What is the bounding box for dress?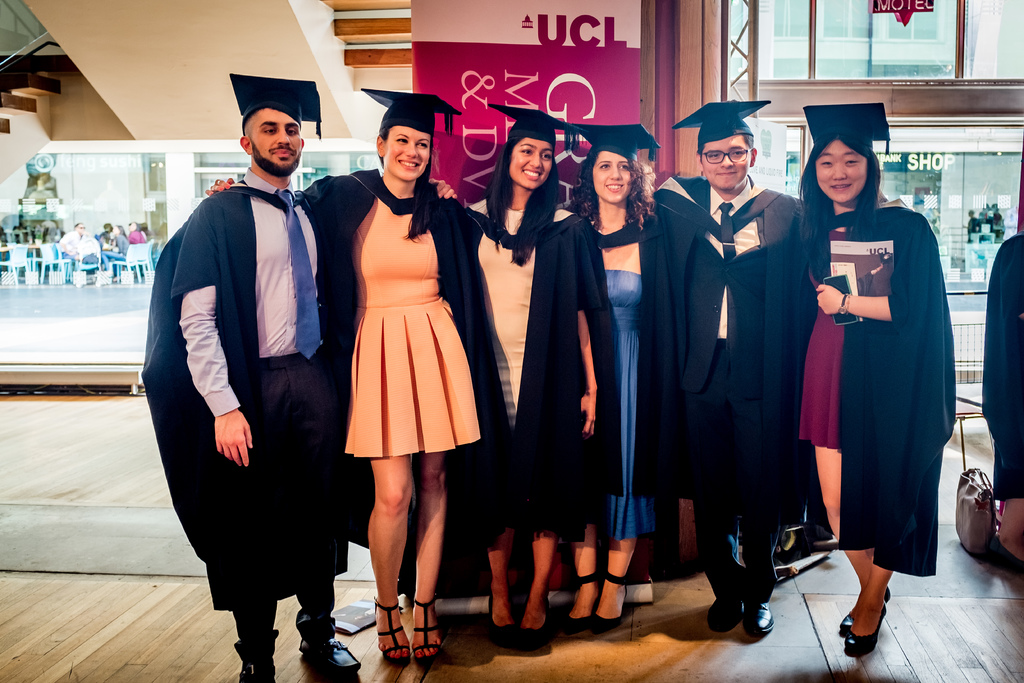
x1=604 y1=272 x2=655 y2=539.
